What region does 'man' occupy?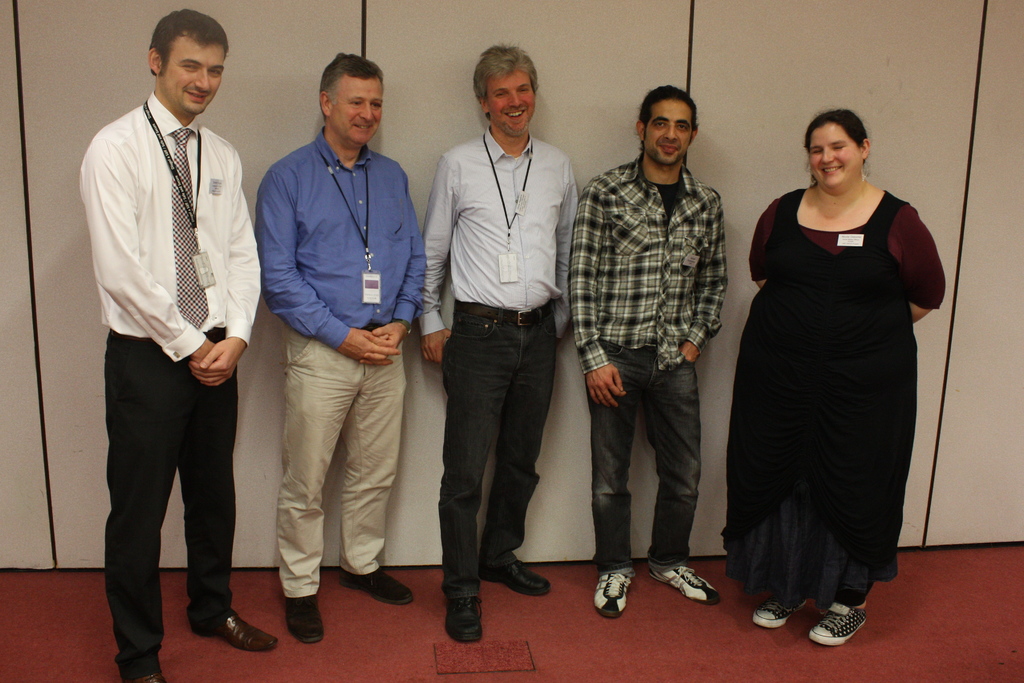
detection(255, 50, 426, 648).
